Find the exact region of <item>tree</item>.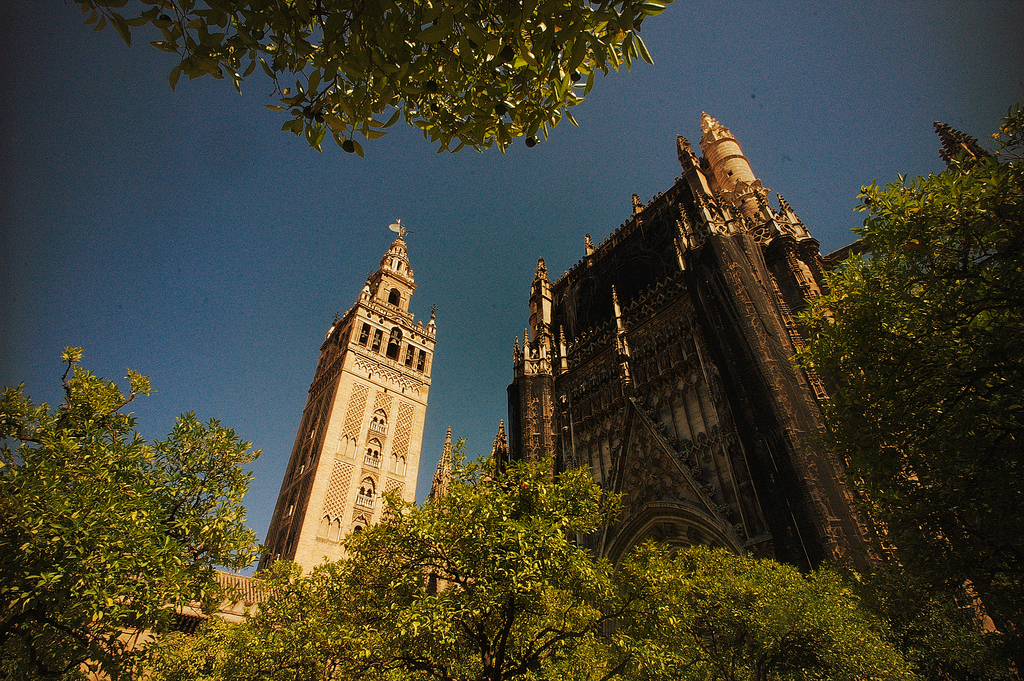
Exact region: bbox=[0, 341, 270, 680].
